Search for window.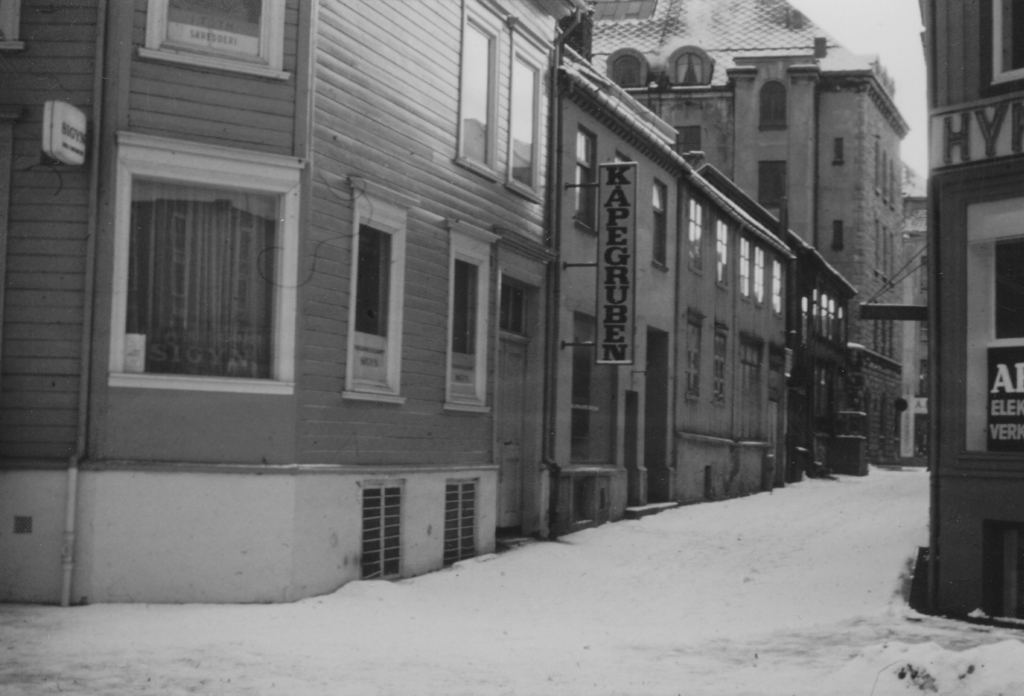
Found at [714,215,728,284].
